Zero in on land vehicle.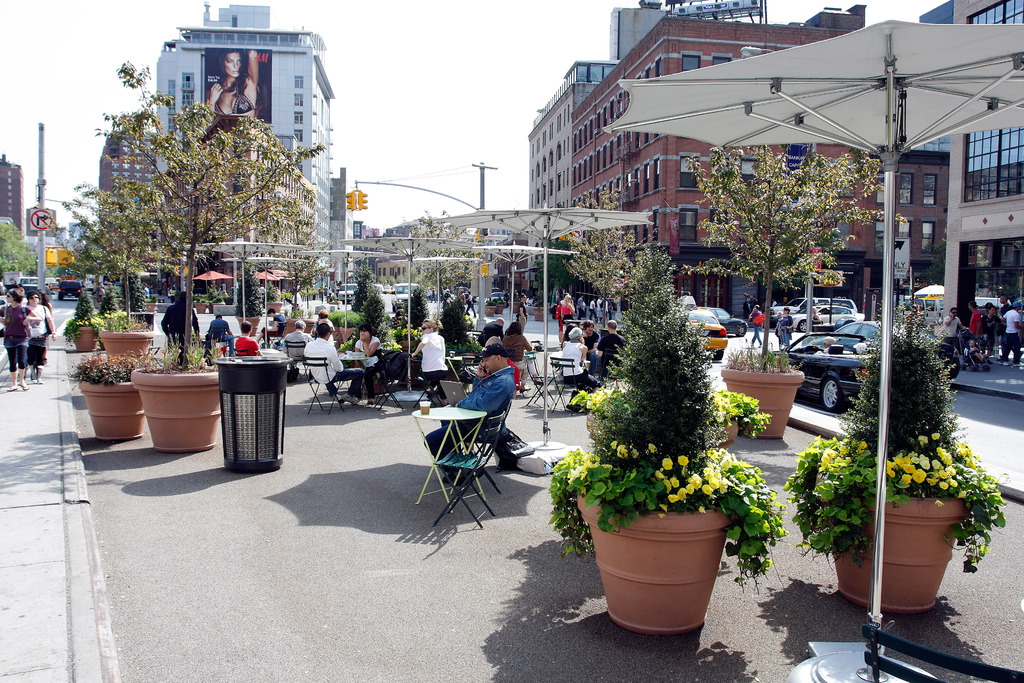
Zeroed in: rect(44, 277, 55, 290).
